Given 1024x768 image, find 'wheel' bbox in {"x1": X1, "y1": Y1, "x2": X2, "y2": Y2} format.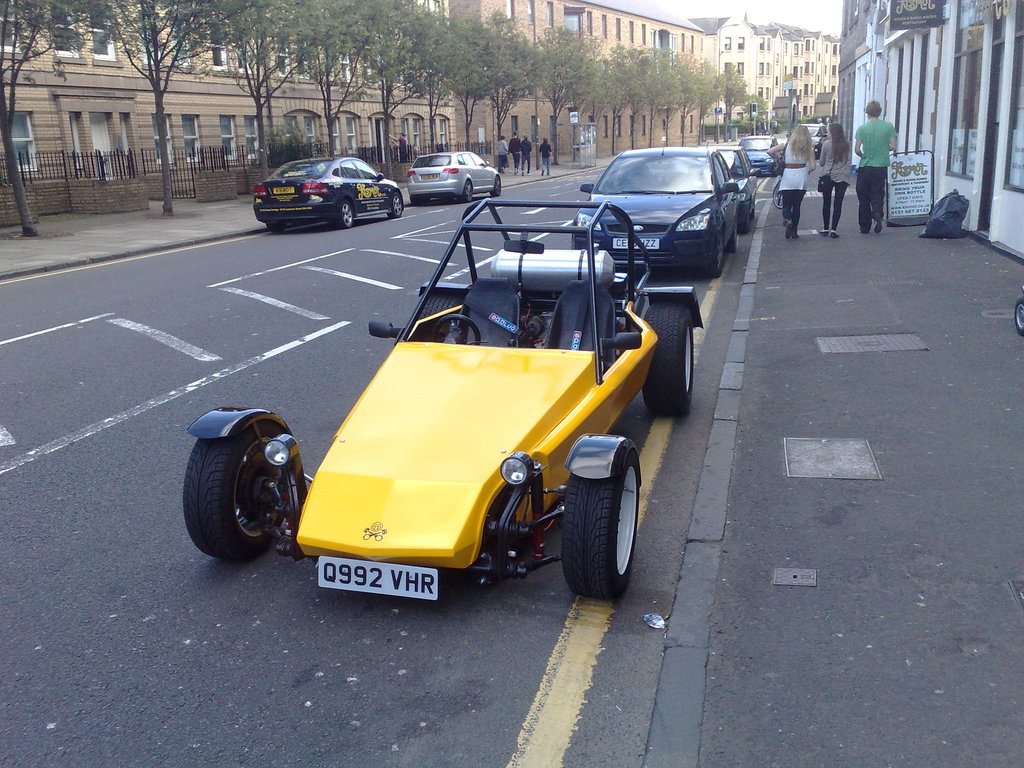
{"x1": 431, "y1": 312, "x2": 480, "y2": 344}.
